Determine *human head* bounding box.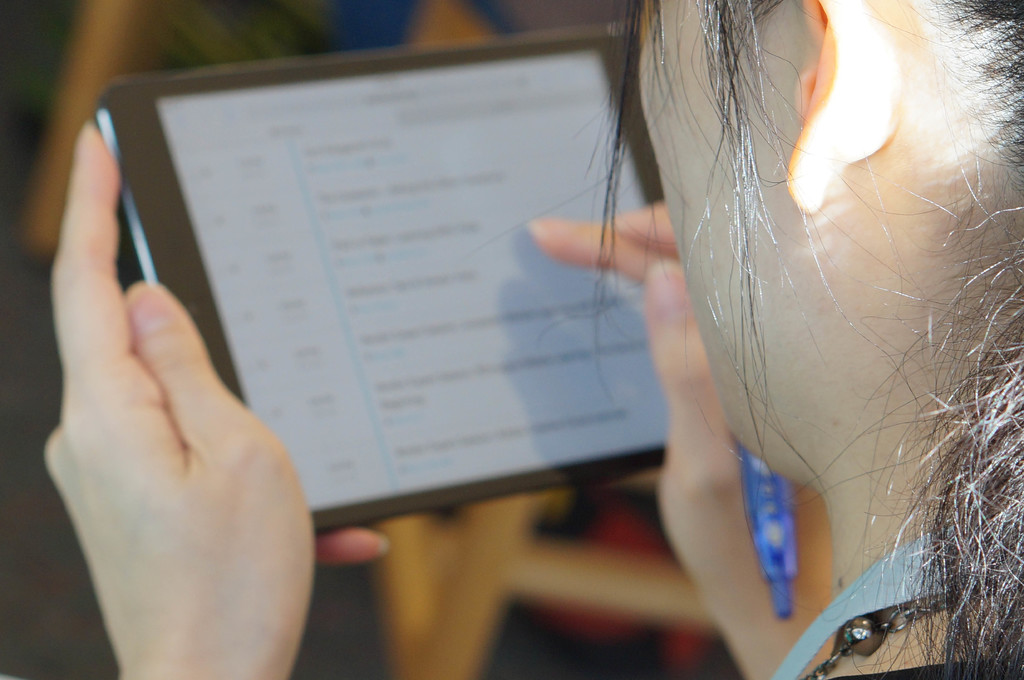
Determined: rect(479, 0, 1020, 679).
